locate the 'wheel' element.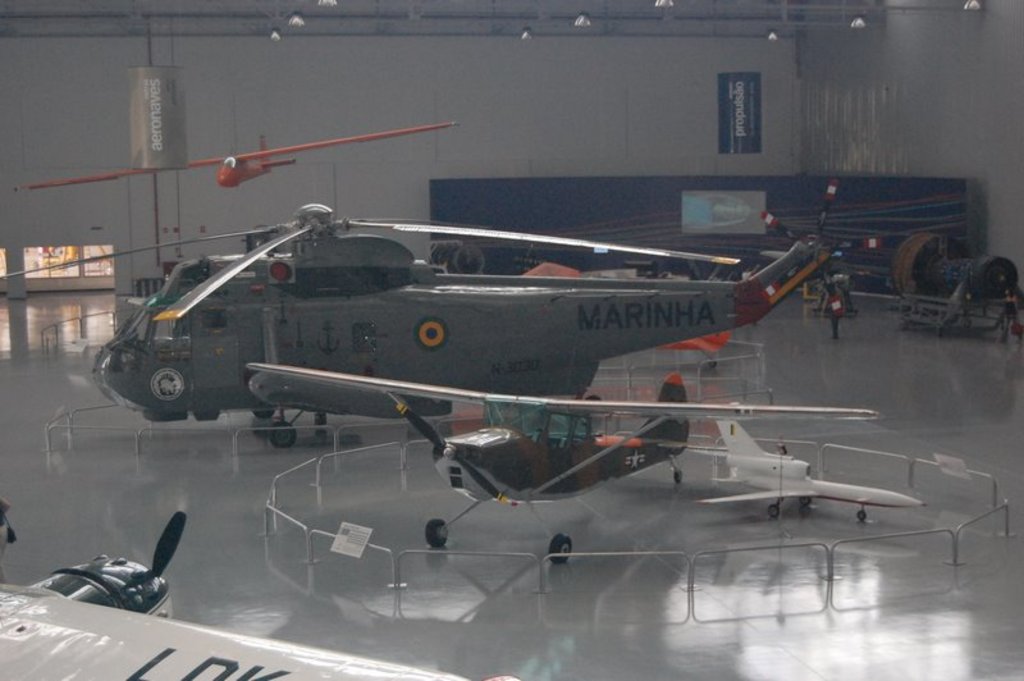
Element bbox: Rect(545, 533, 573, 565).
